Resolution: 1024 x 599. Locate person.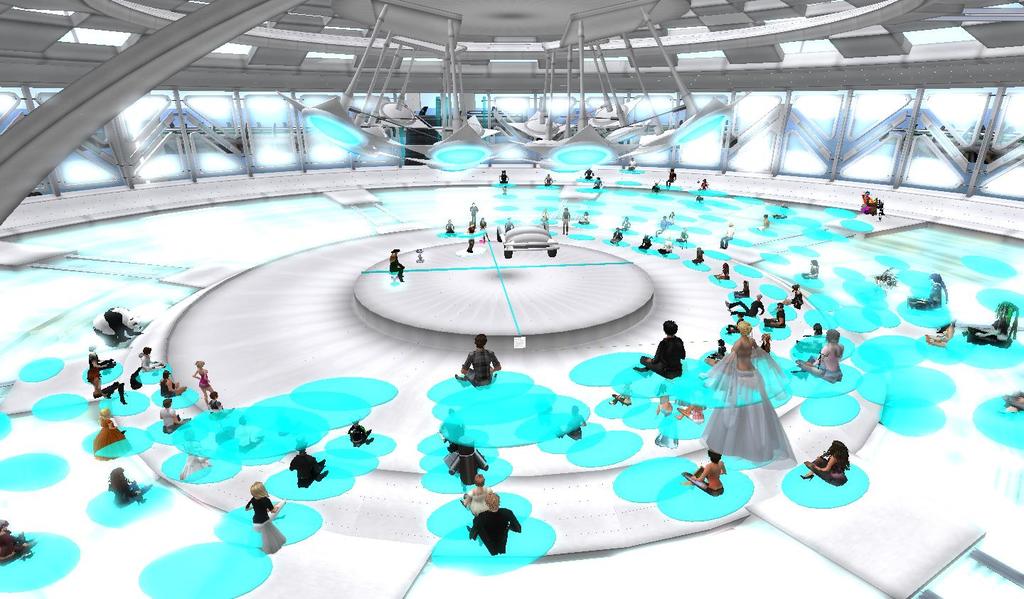
crop(540, 172, 556, 189).
